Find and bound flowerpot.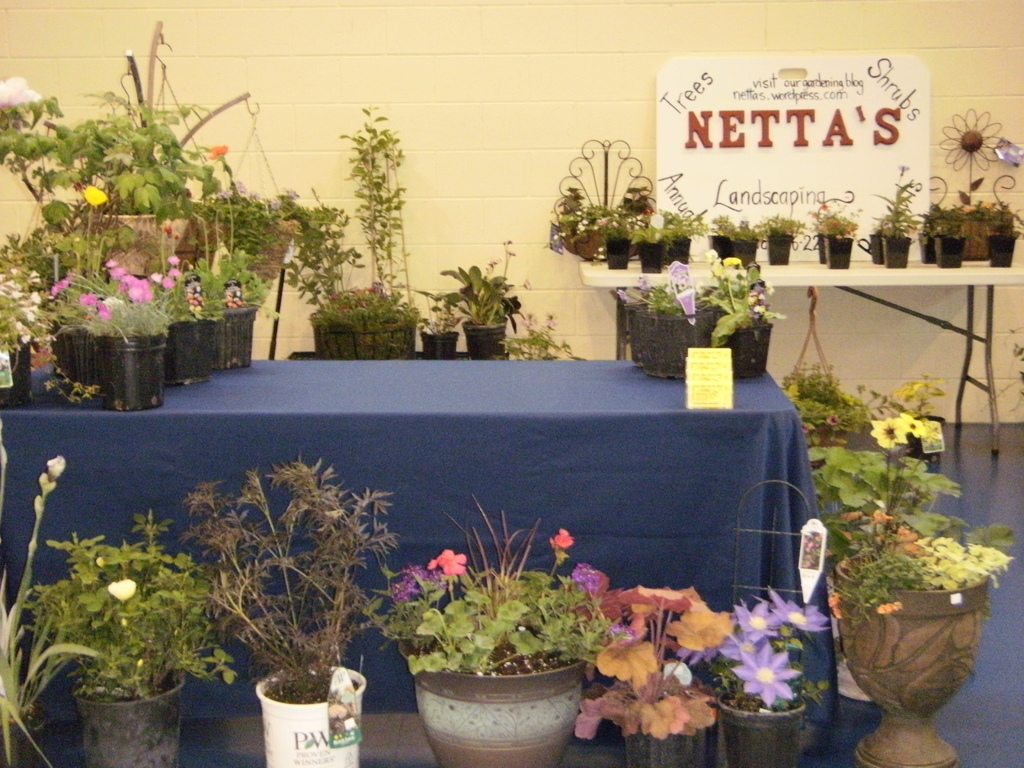
Bound: BBox(721, 684, 805, 767).
